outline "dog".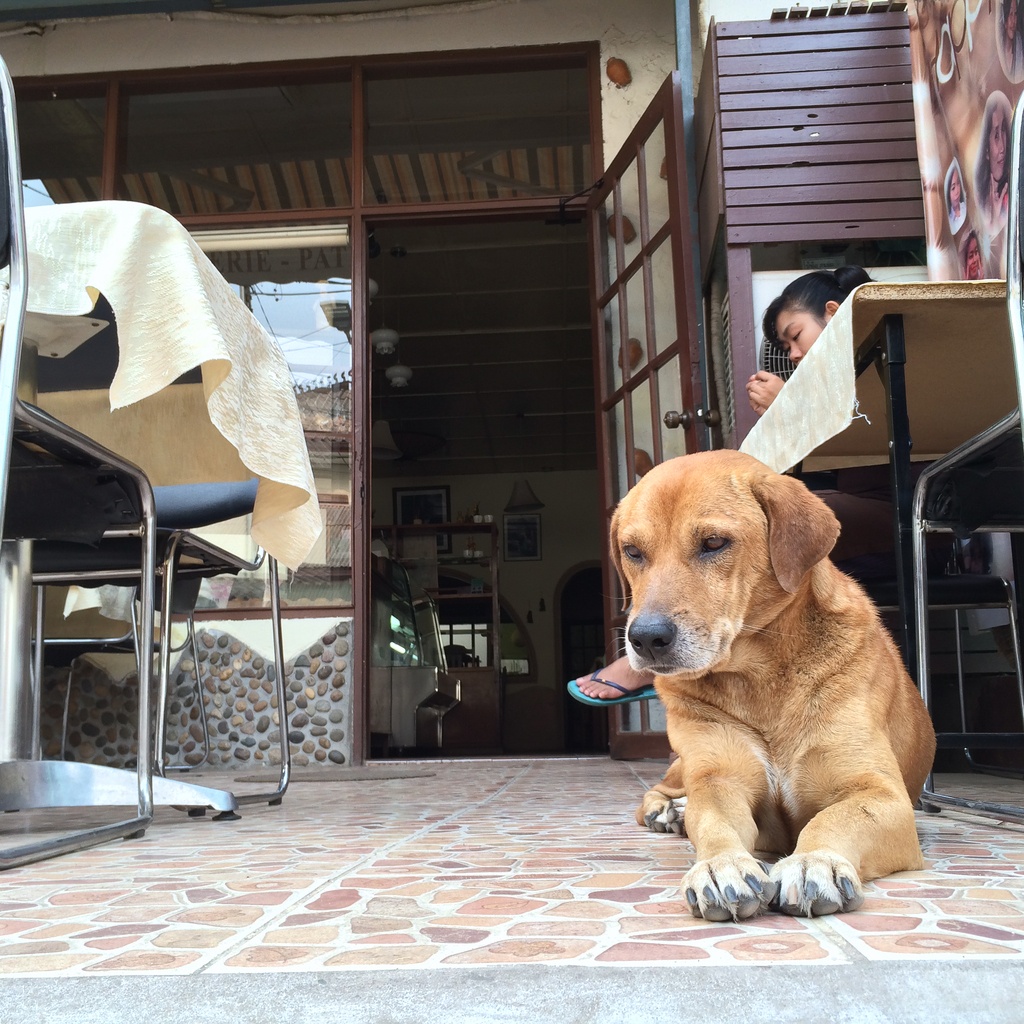
Outline: bbox=(607, 445, 935, 922).
